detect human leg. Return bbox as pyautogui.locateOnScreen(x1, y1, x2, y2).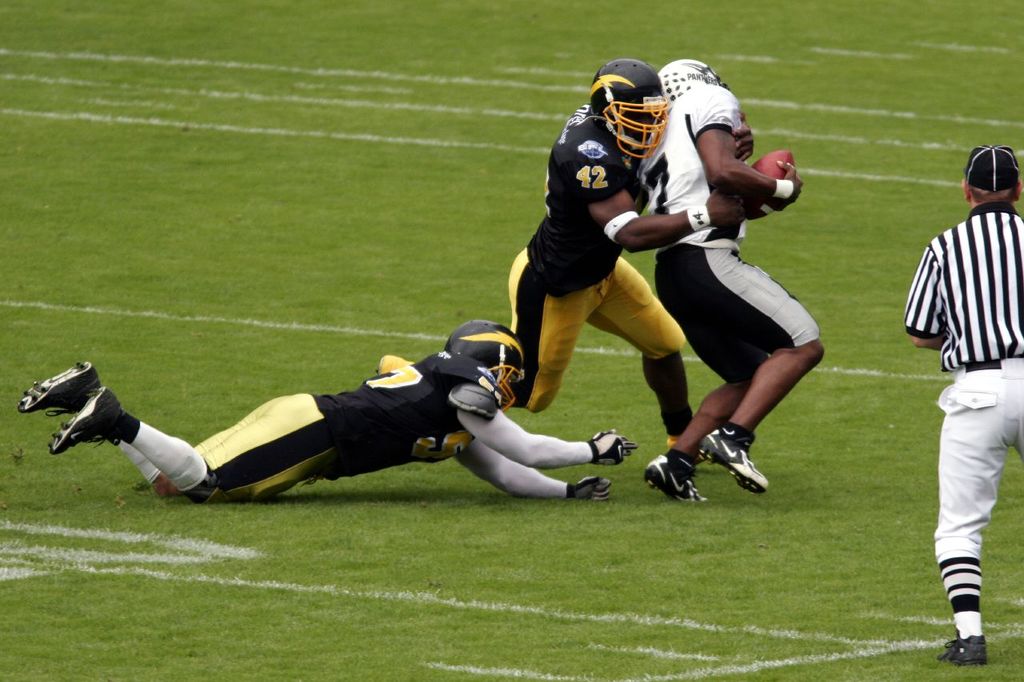
pyautogui.locateOnScreen(59, 382, 318, 506).
